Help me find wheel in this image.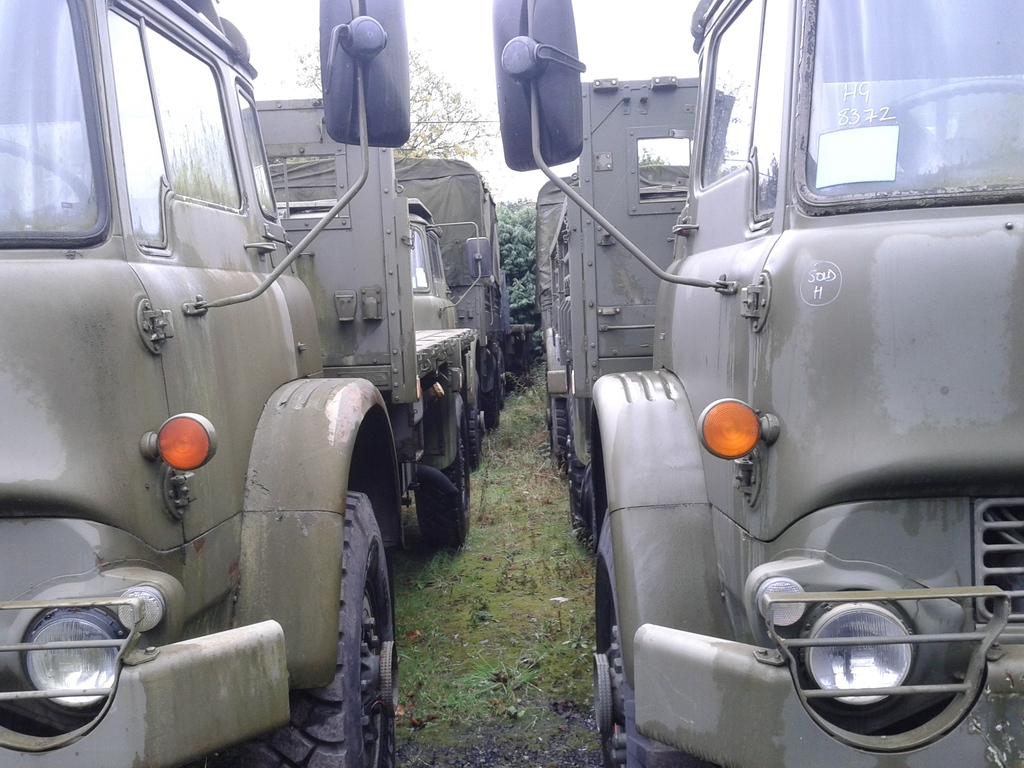
Found it: 234 483 401 767.
